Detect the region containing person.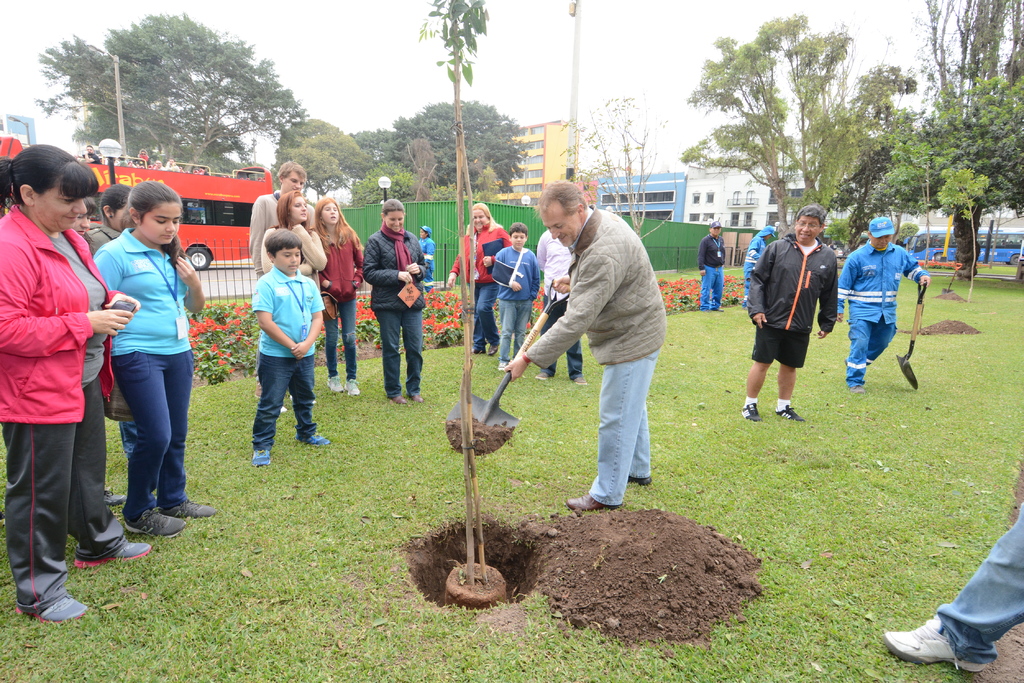
358, 194, 429, 408.
